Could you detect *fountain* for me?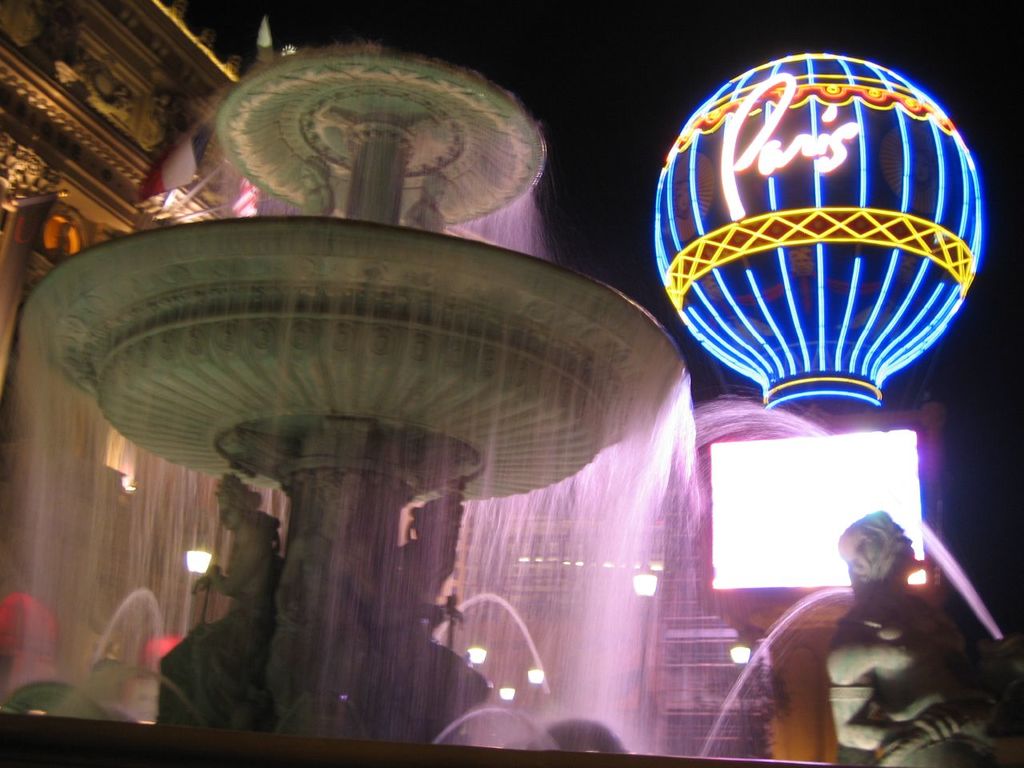
Detection result: [71,7,1023,767].
